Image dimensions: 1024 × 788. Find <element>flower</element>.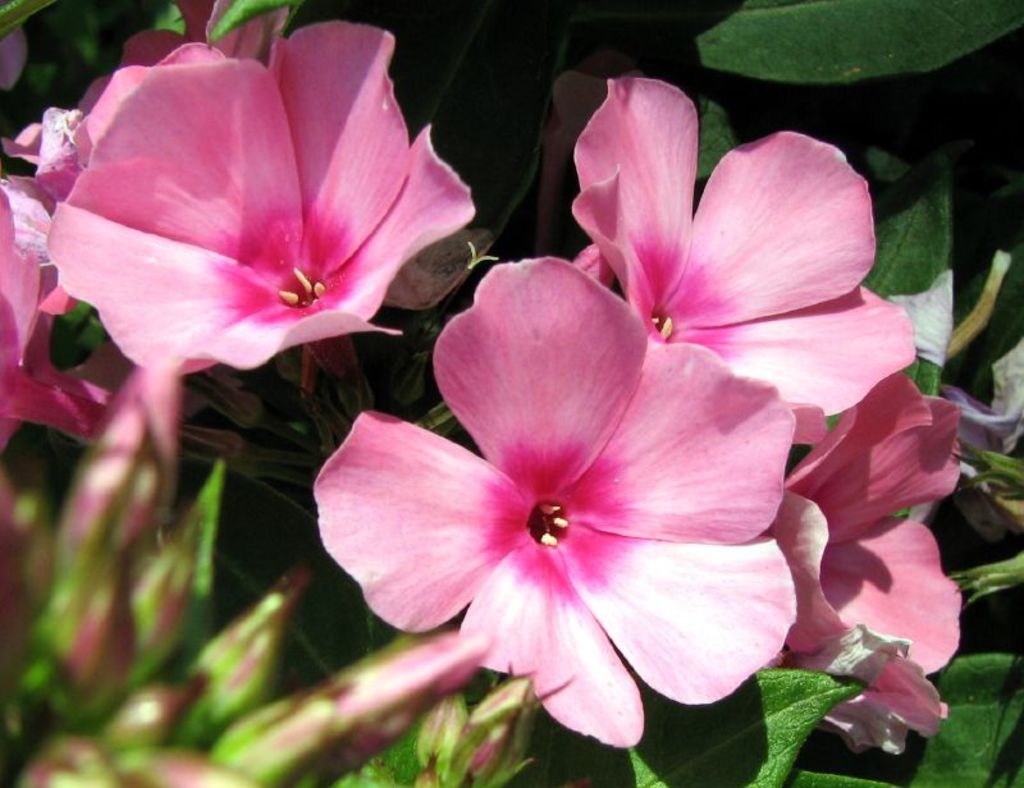
pyautogui.locateOnScreen(41, 15, 477, 374).
